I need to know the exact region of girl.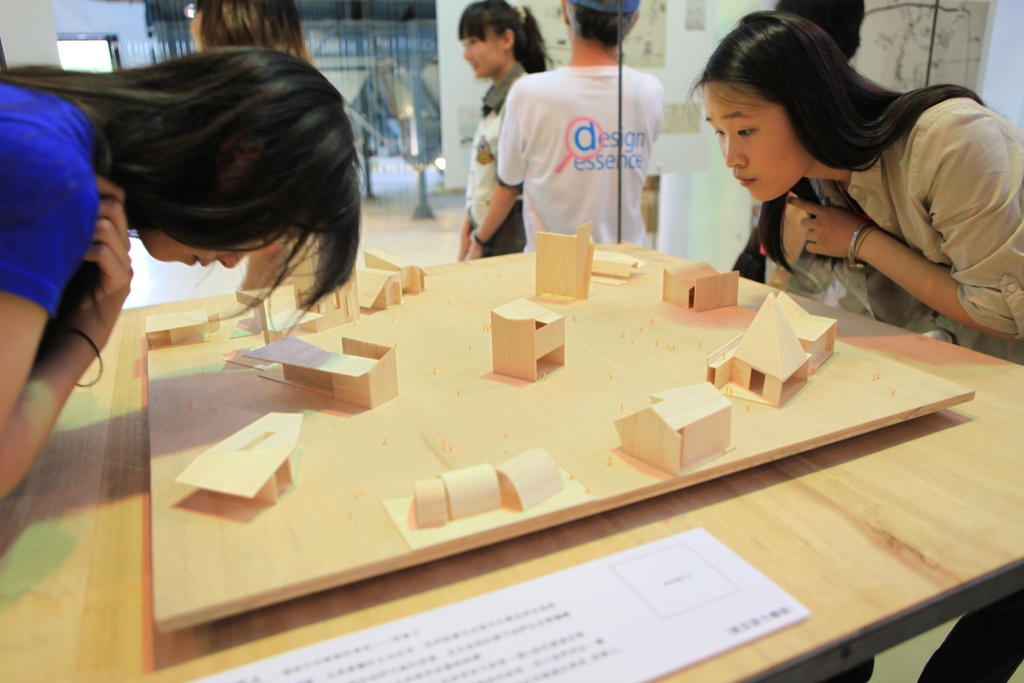
Region: region(186, 0, 317, 282).
